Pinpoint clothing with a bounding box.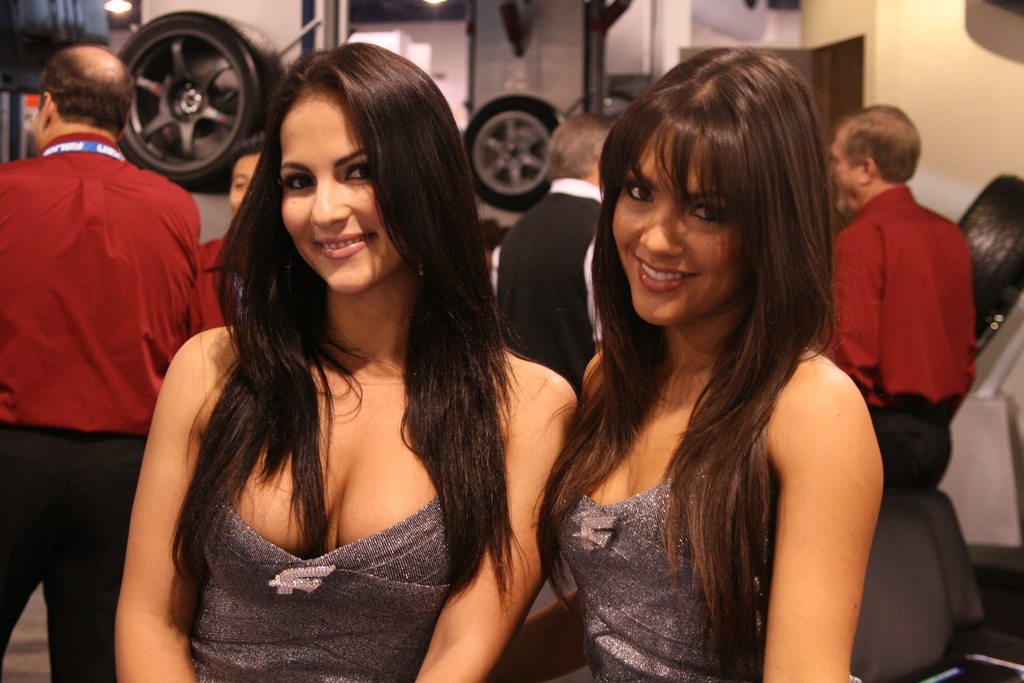
484,172,608,441.
